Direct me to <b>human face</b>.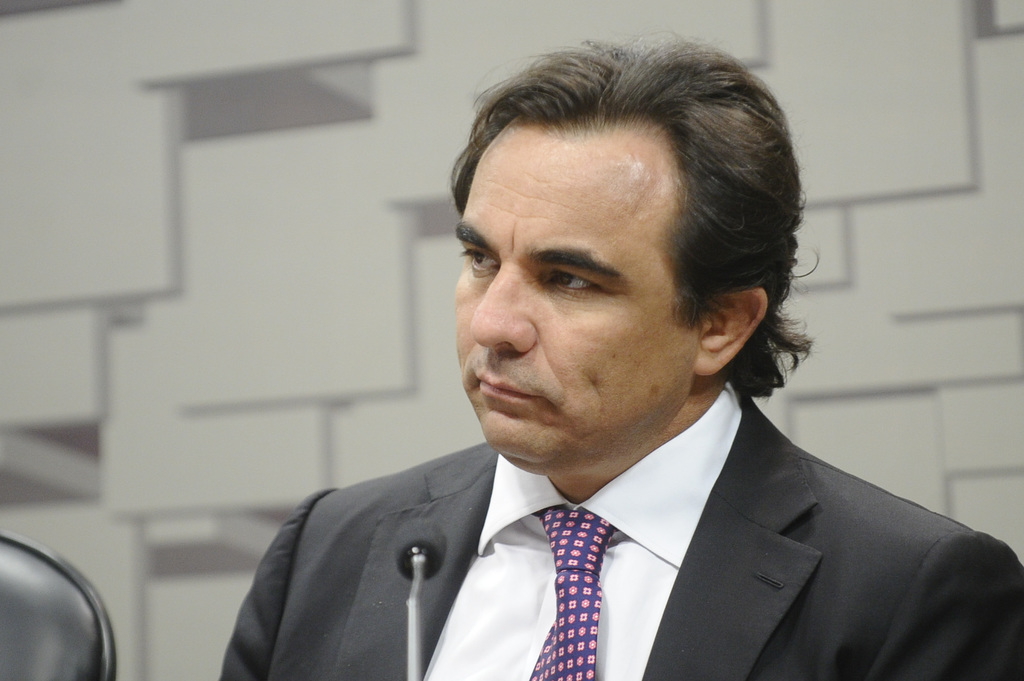
Direction: locate(458, 137, 689, 472).
